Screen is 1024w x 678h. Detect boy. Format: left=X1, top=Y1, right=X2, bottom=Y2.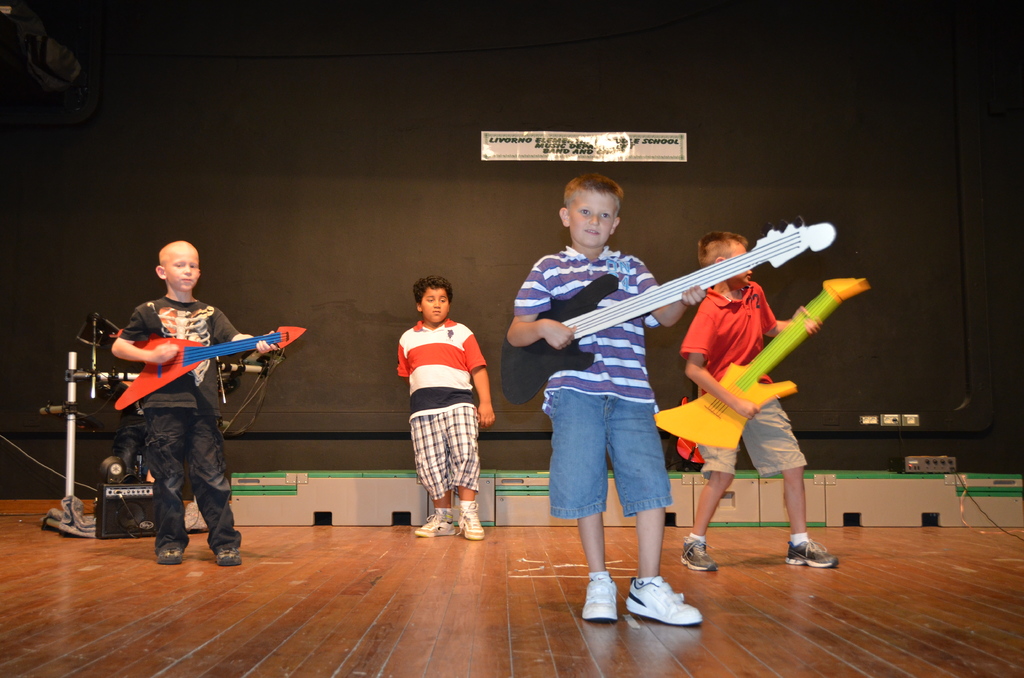
left=502, top=172, right=718, bottom=634.
